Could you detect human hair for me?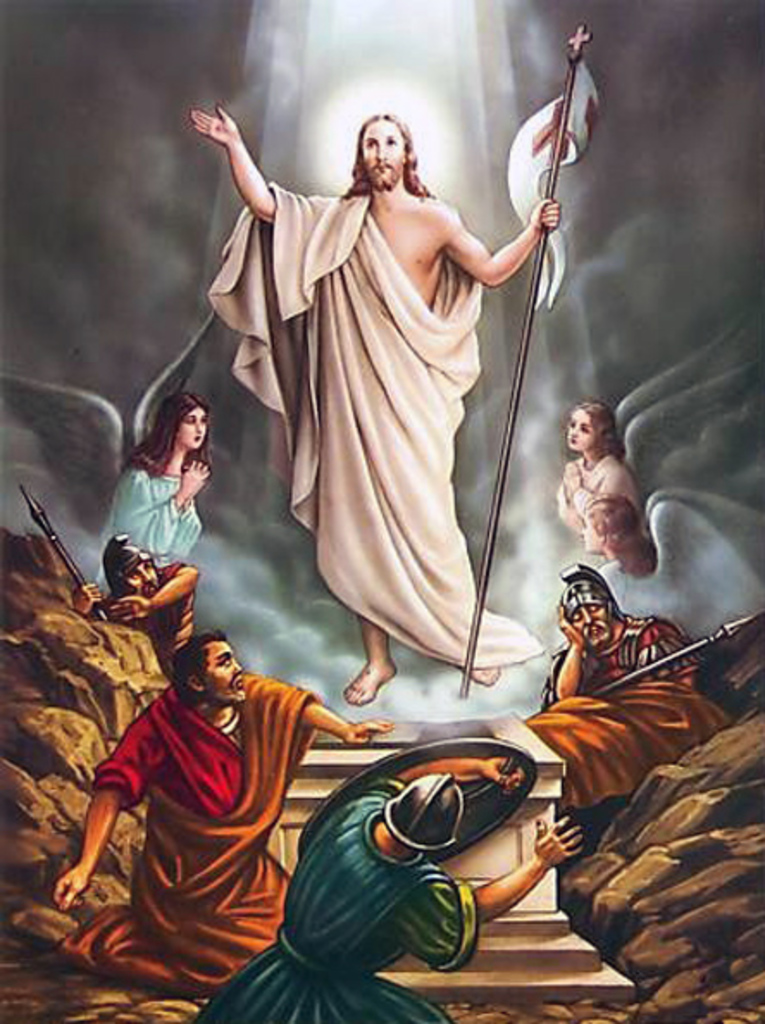
Detection result: bbox(572, 396, 627, 462).
